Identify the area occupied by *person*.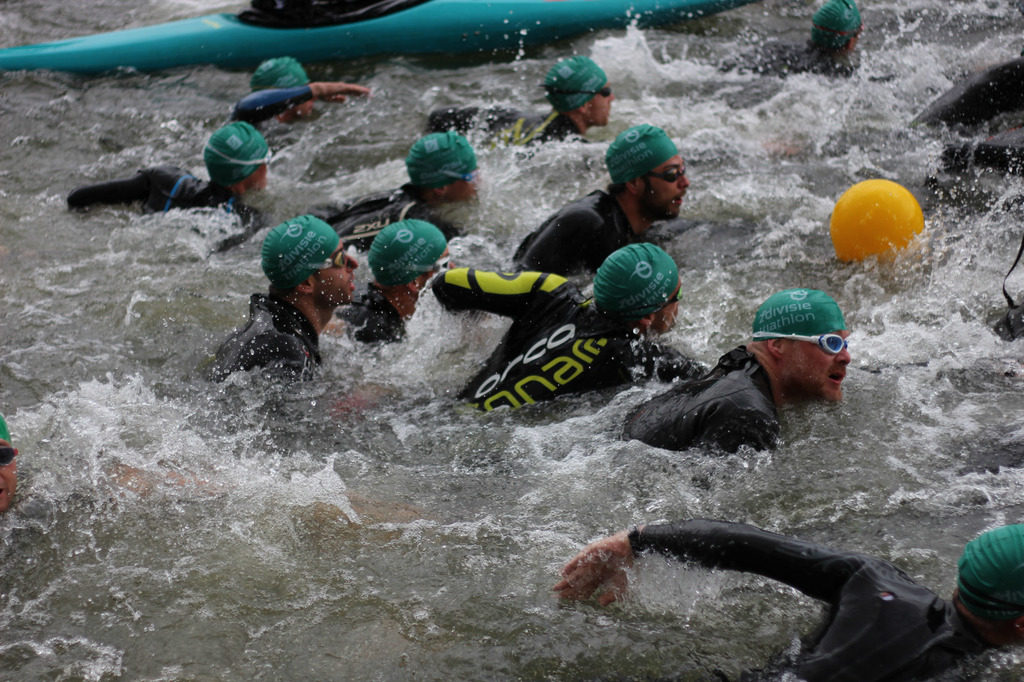
Area: BBox(198, 212, 367, 379).
